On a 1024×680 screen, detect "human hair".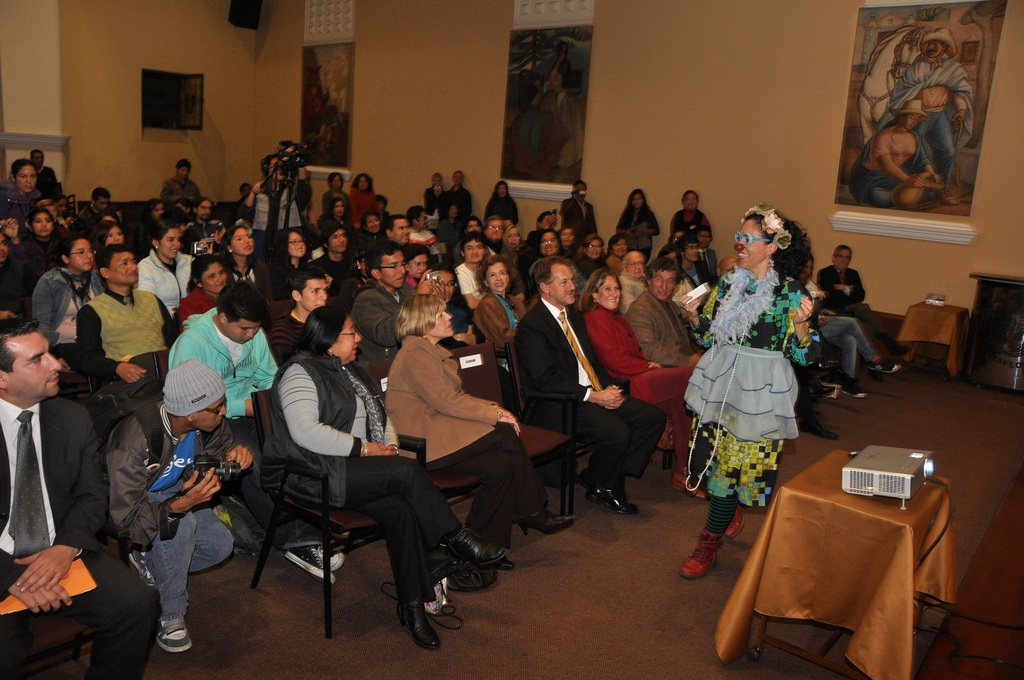
select_region(644, 257, 681, 302).
